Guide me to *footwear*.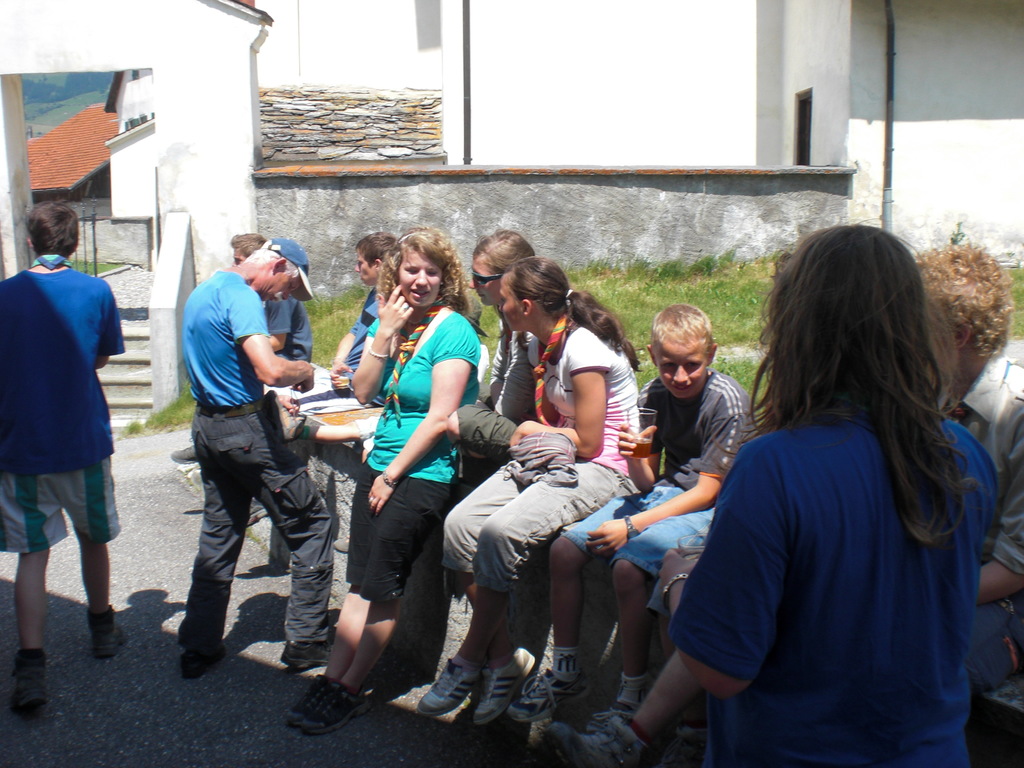
Guidance: l=657, t=721, r=711, b=767.
